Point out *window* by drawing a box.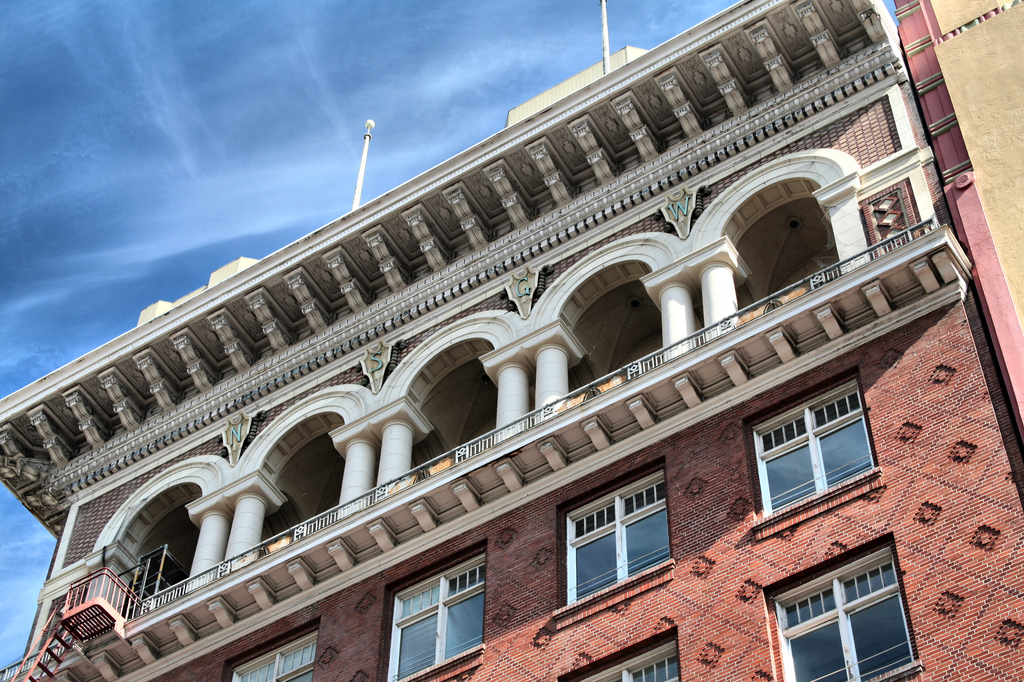
pyautogui.locateOnScreen(385, 541, 488, 681).
